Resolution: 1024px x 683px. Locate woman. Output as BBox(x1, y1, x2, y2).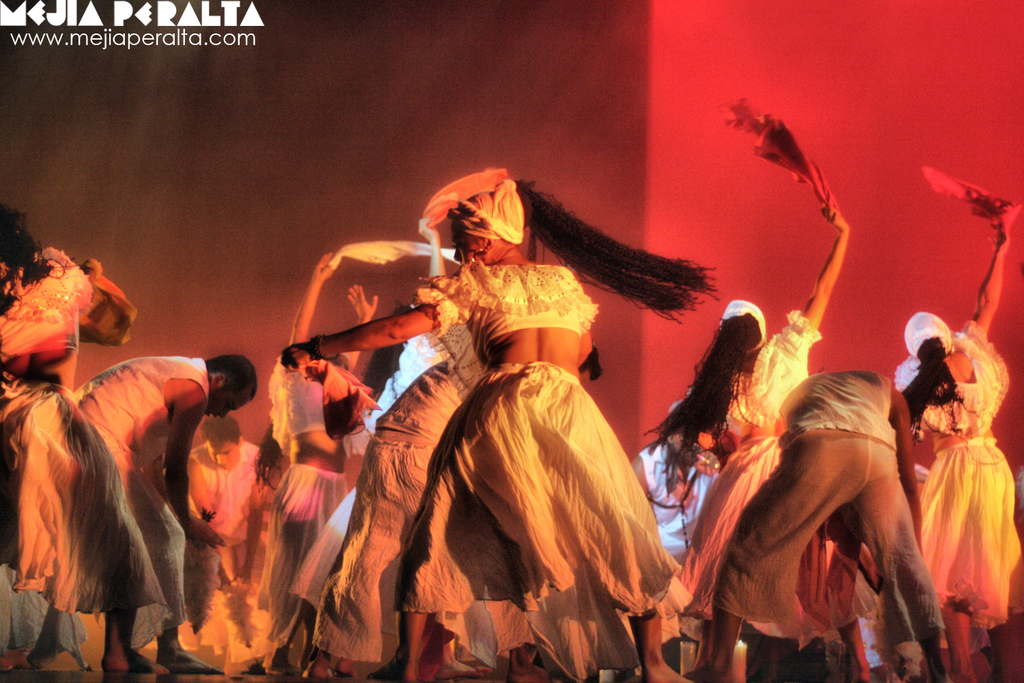
BBox(271, 164, 696, 682).
